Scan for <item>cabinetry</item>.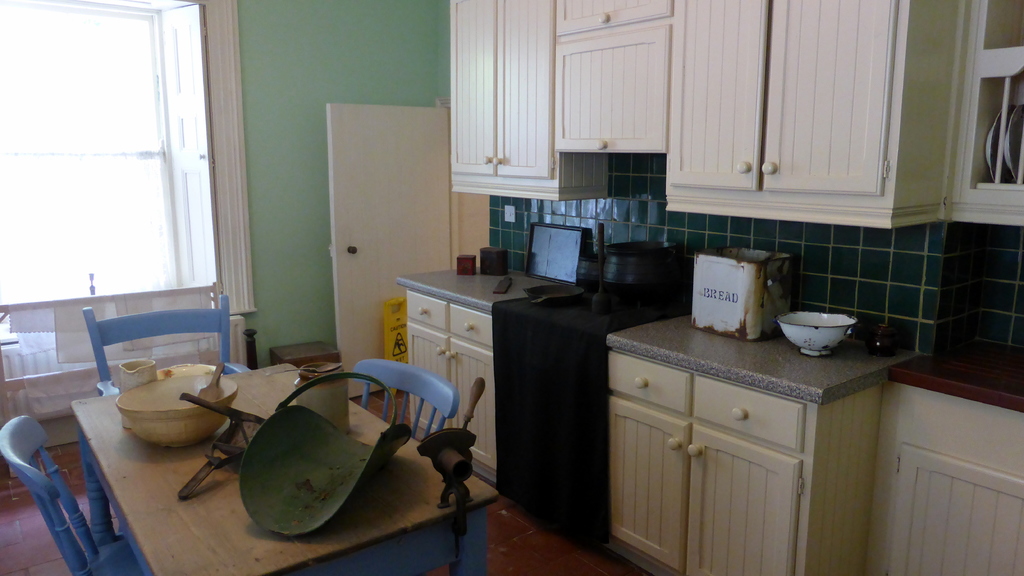
Scan result: box(597, 277, 911, 562).
